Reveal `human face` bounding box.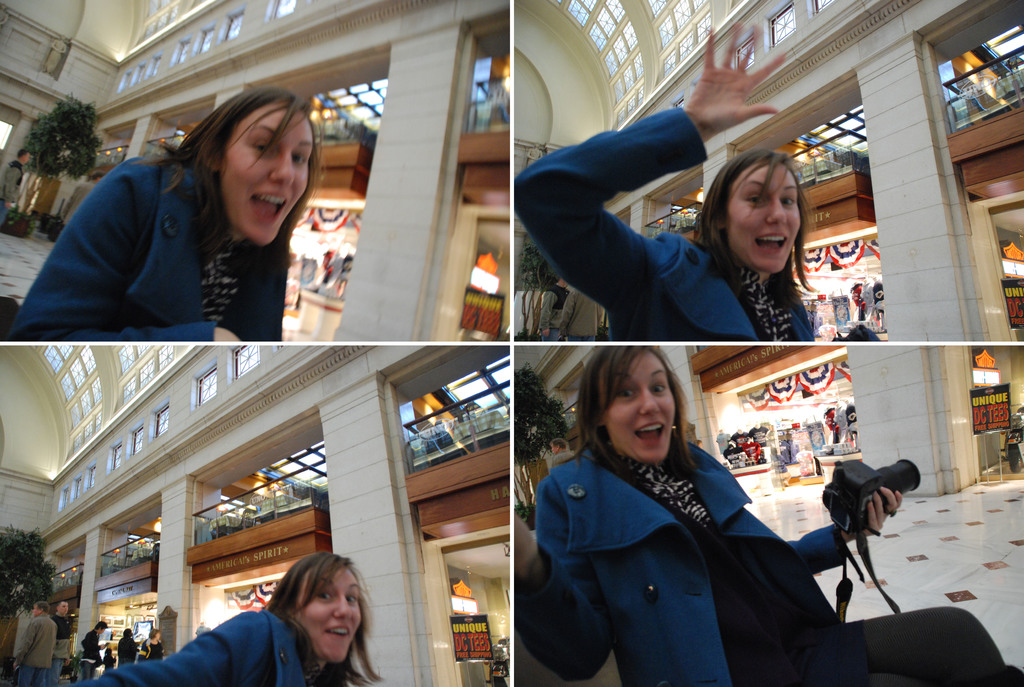
Revealed: locate(728, 156, 807, 275).
